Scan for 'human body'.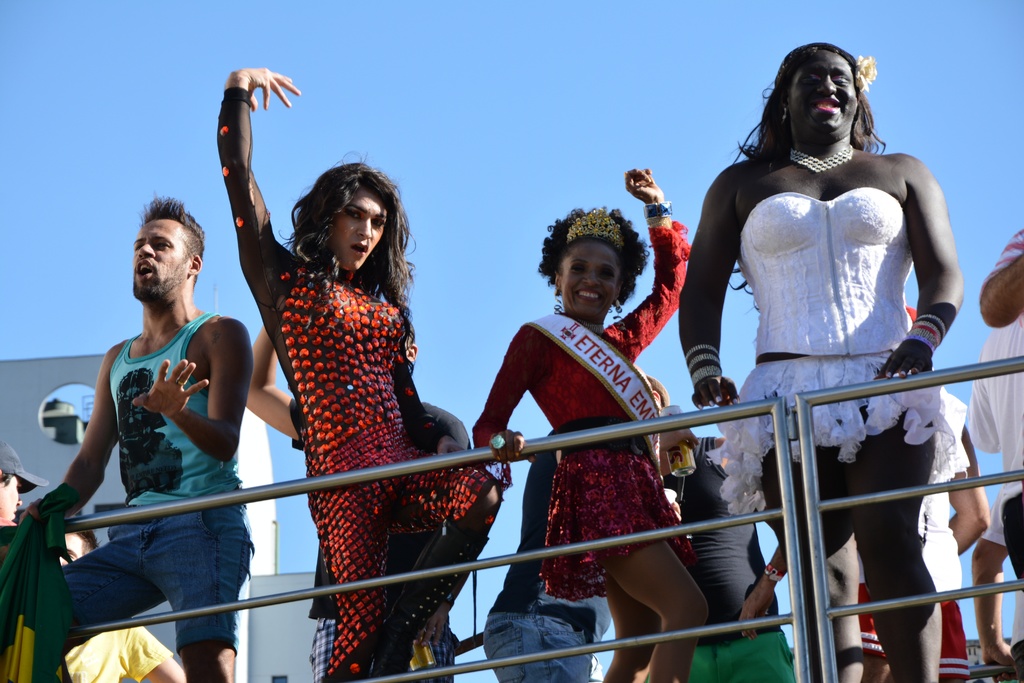
Scan result: (x1=677, y1=46, x2=966, y2=682).
